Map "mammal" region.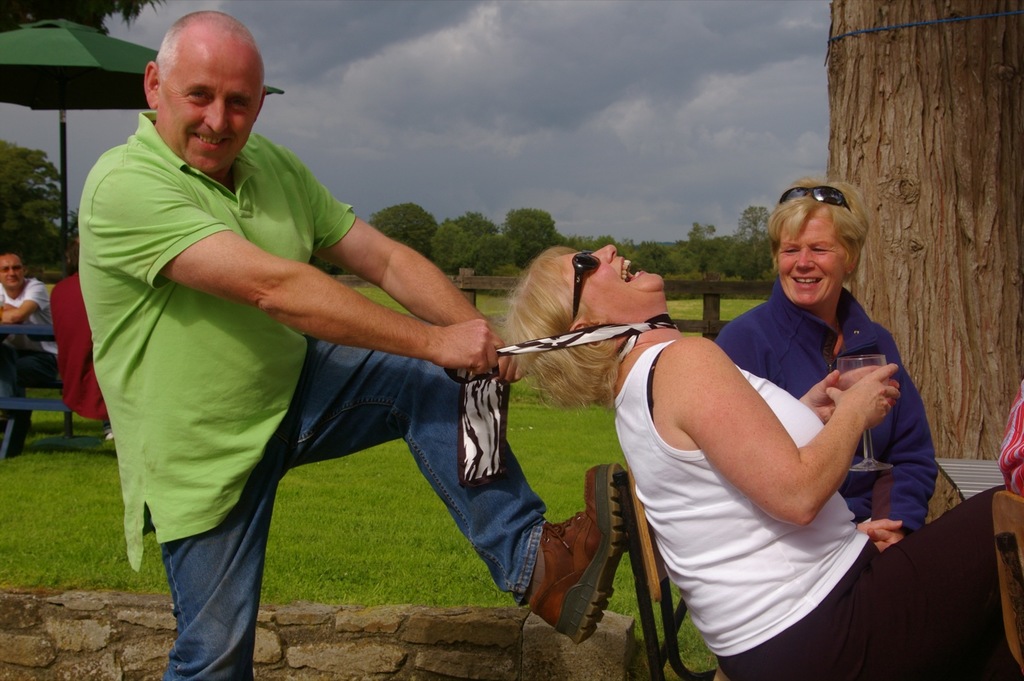
Mapped to (505,239,1023,680).
